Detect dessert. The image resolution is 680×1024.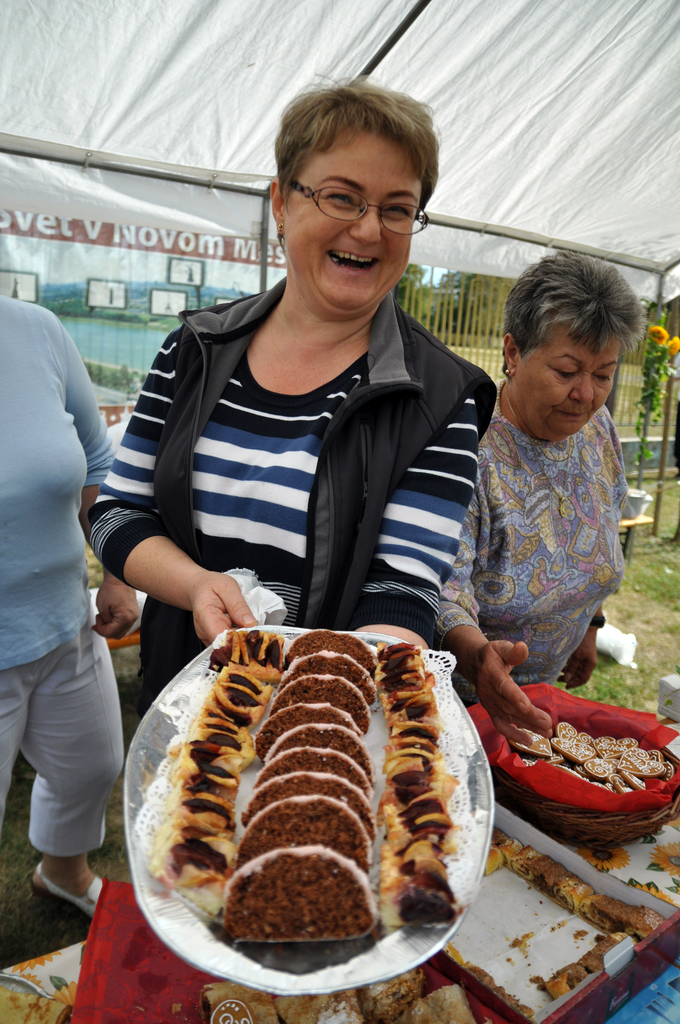
detection(405, 980, 472, 1023).
